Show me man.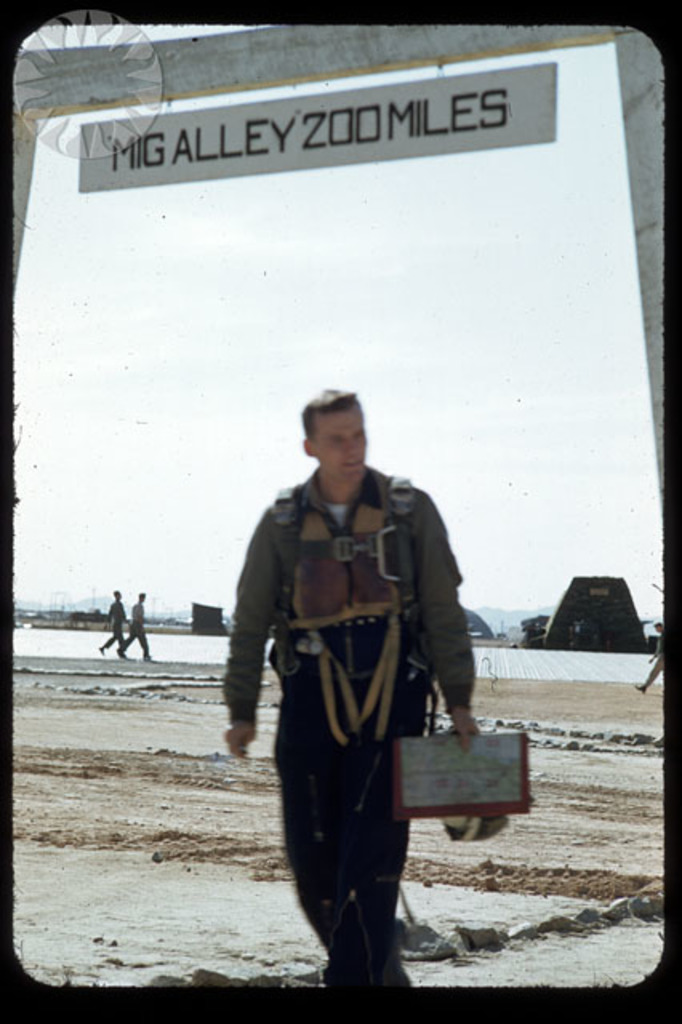
man is here: (98,589,130,658).
